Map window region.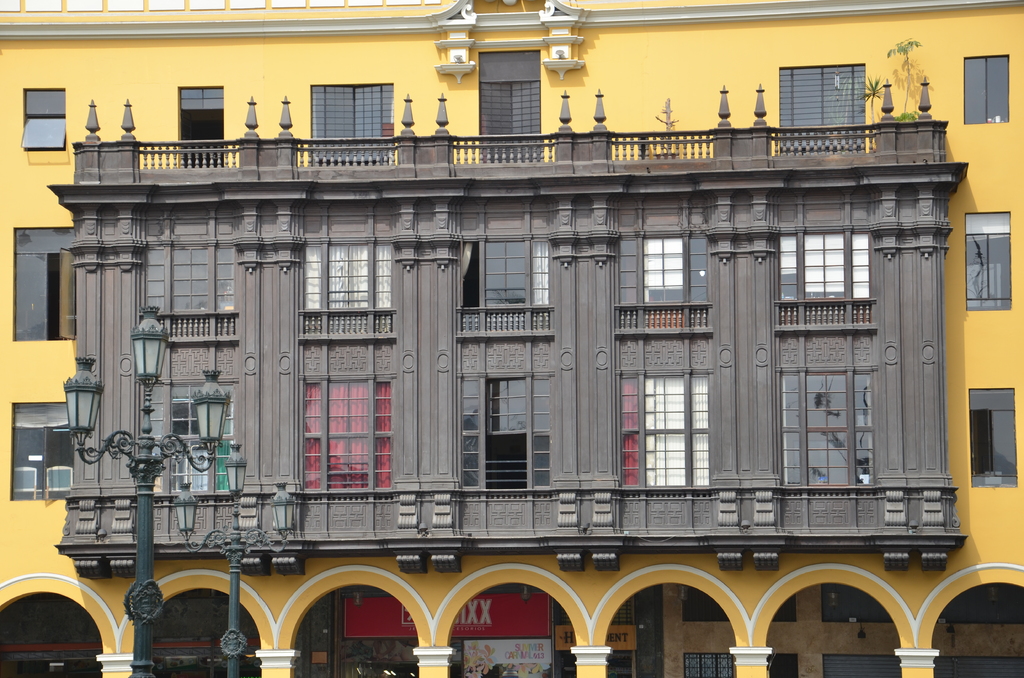
Mapped to <bbox>299, 241, 394, 339</bbox>.
